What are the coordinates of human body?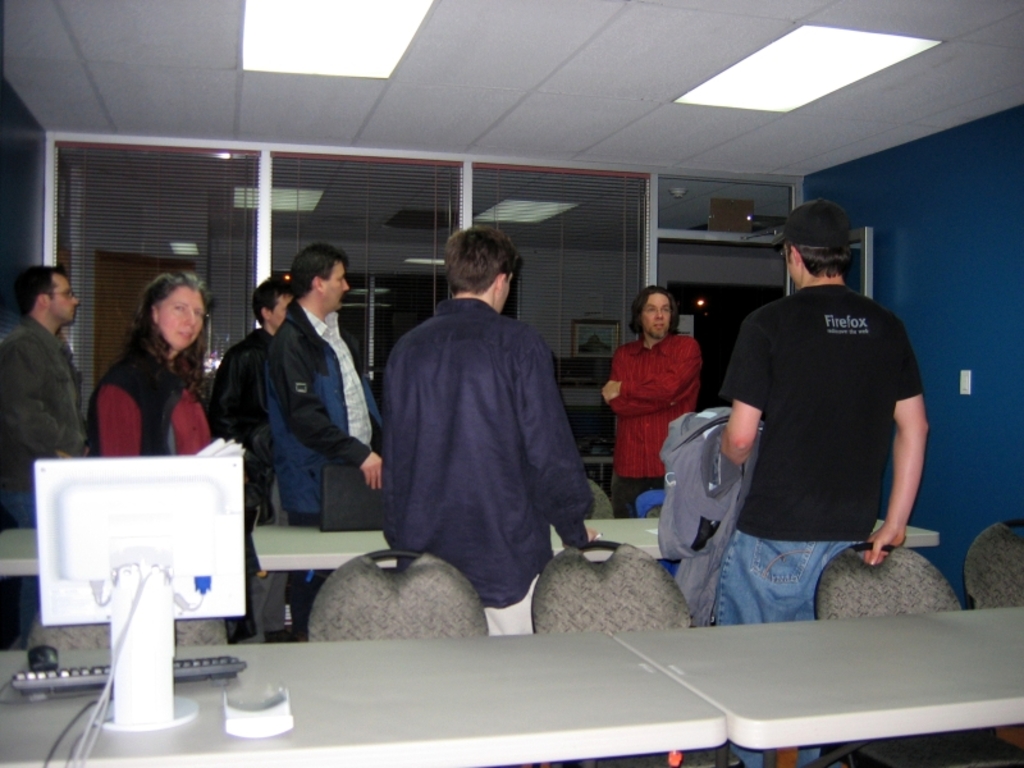
rect(699, 216, 941, 627).
